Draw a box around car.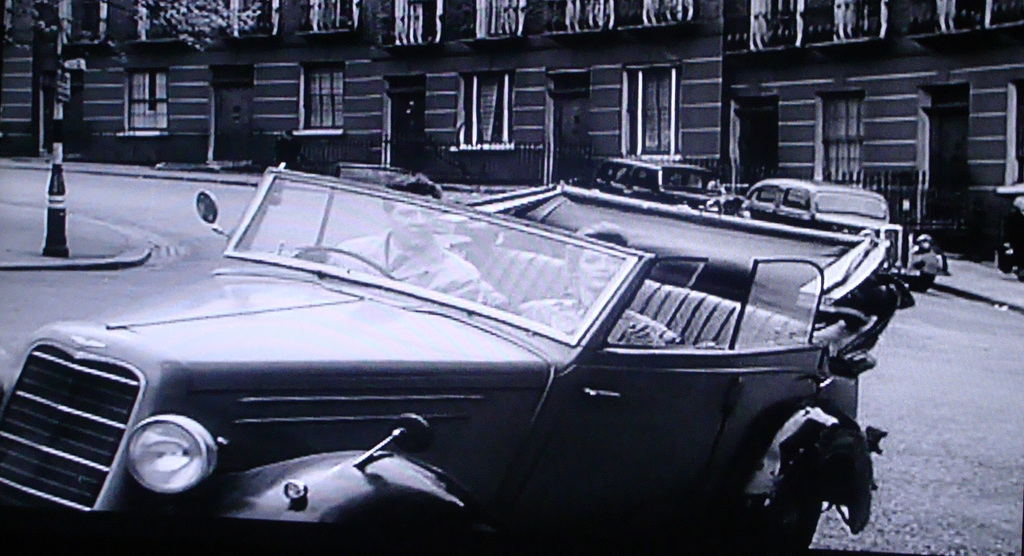
select_region(563, 159, 761, 209).
